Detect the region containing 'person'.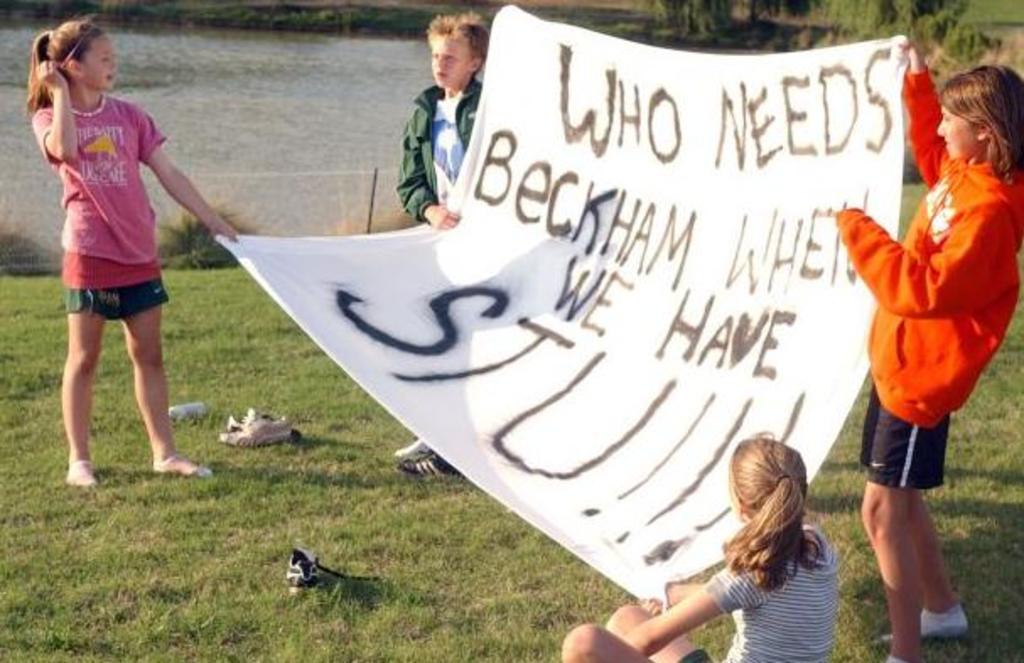
l=395, t=12, r=491, b=479.
